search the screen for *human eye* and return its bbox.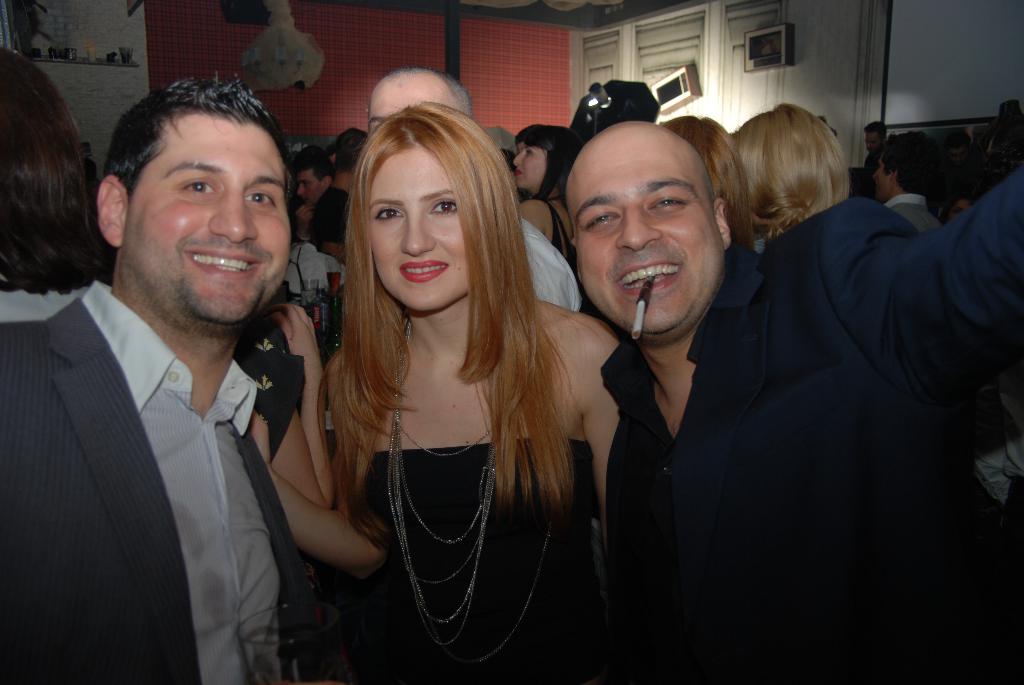
Found: {"left": 525, "top": 149, "right": 534, "bottom": 158}.
